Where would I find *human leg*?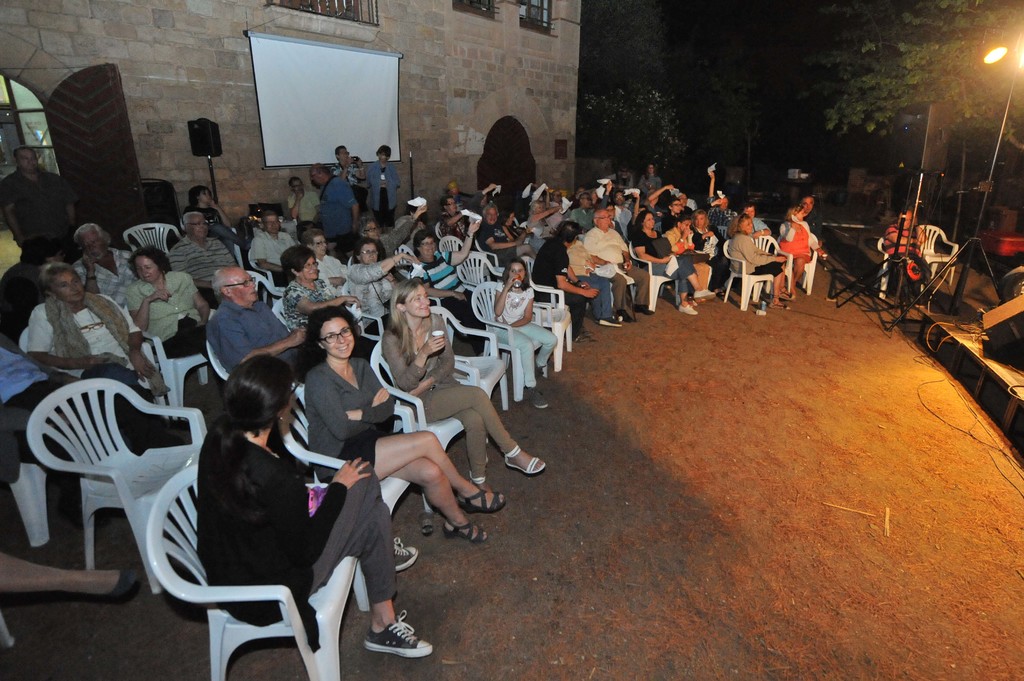
At 393,454,488,539.
